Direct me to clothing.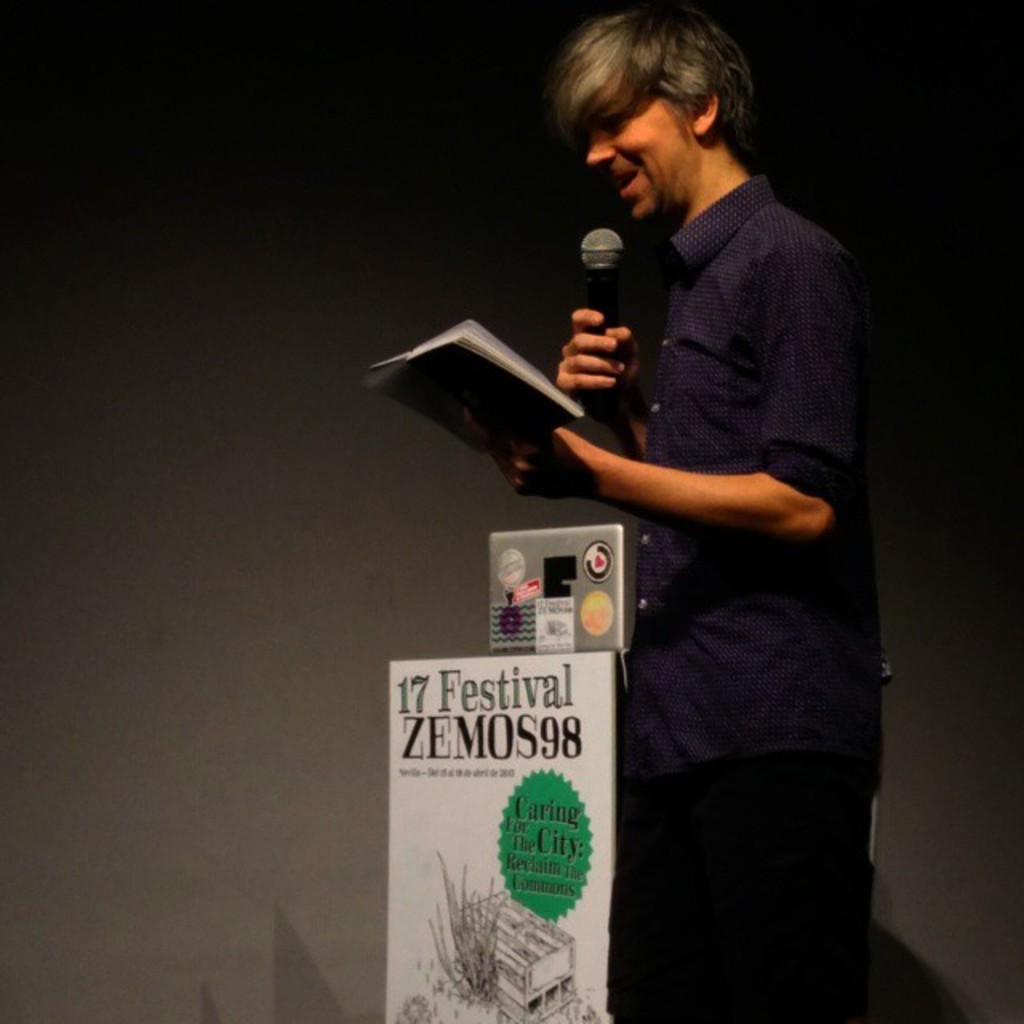
Direction: locate(554, 6, 891, 981).
